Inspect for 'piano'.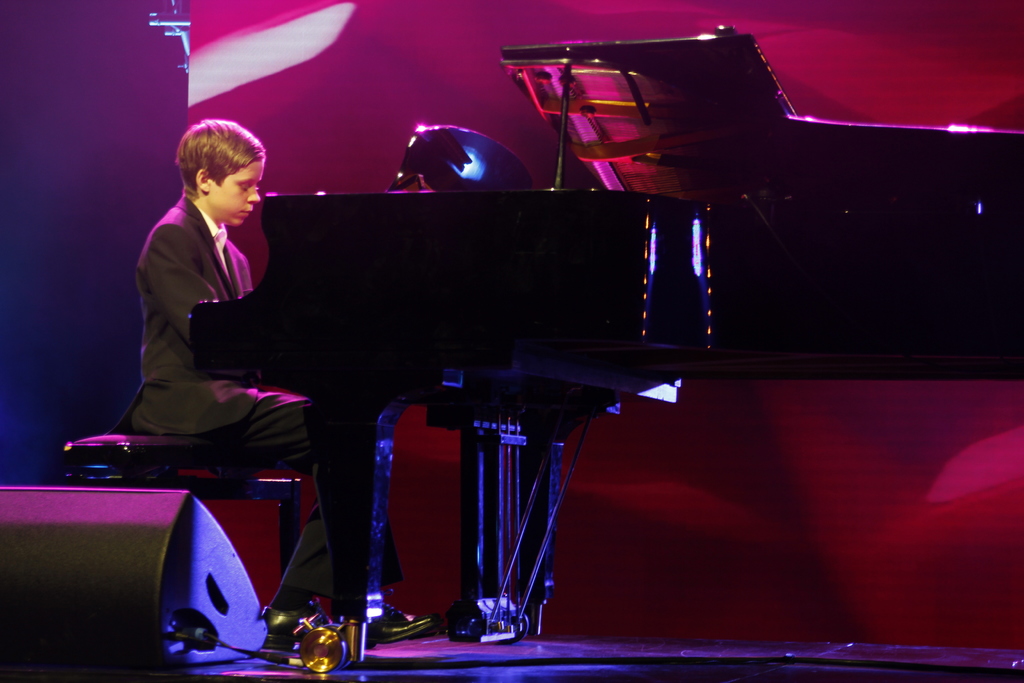
Inspection: [194, 24, 1023, 646].
